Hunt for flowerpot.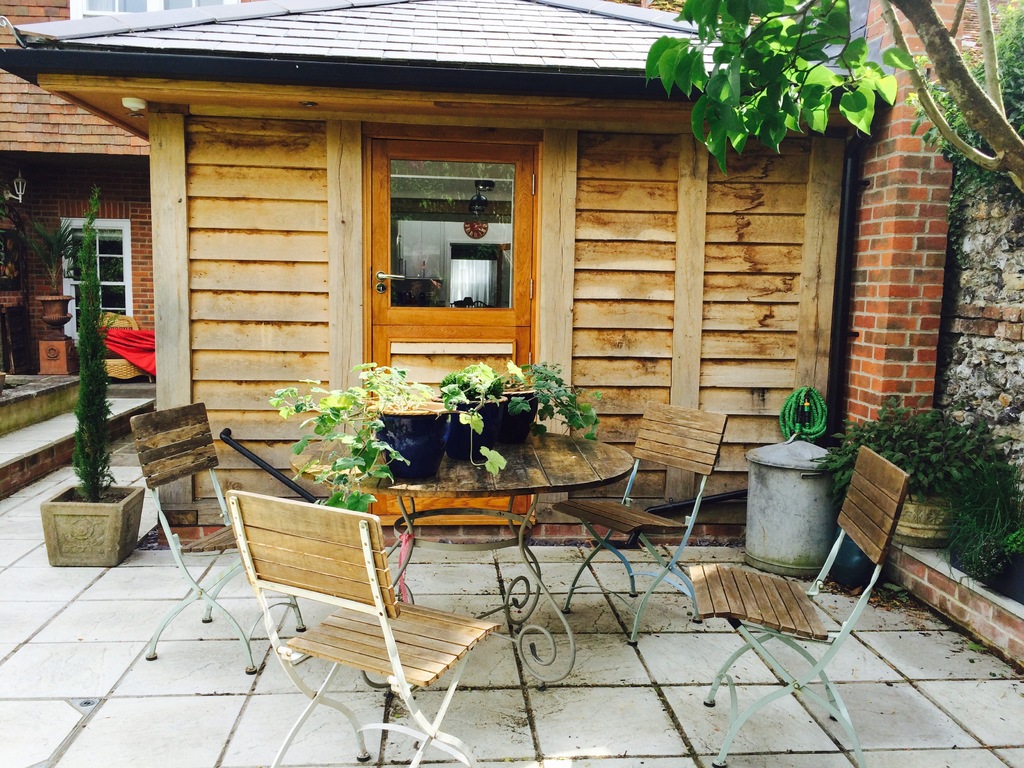
Hunted down at x1=41, y1=296, x2=70, y2=332.
